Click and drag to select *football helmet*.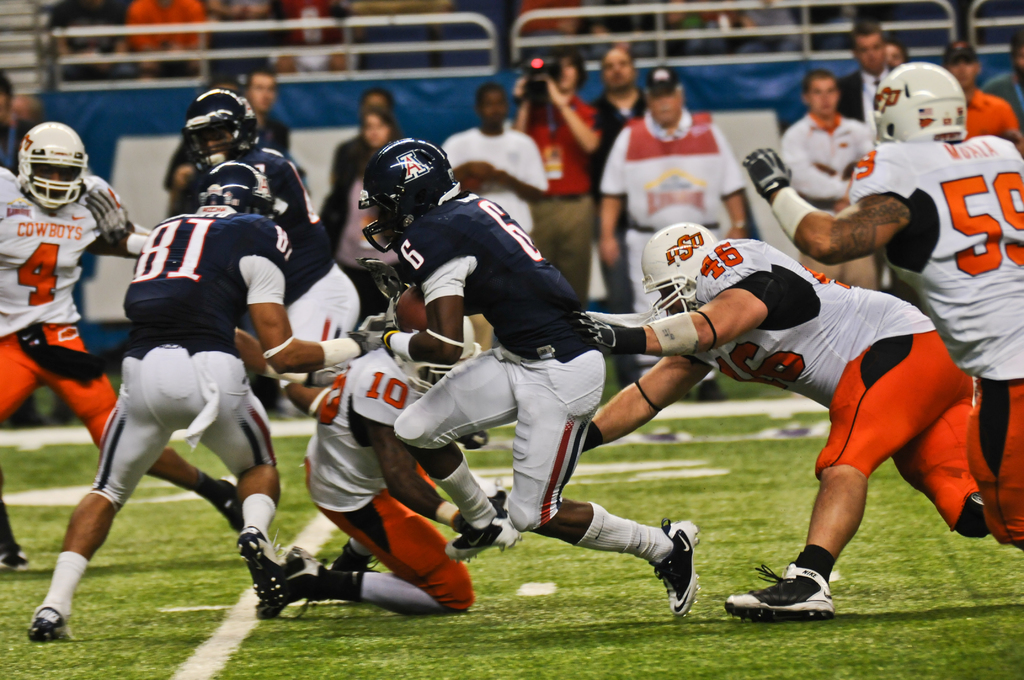
Selection: region(404, 311, 485, 396).
